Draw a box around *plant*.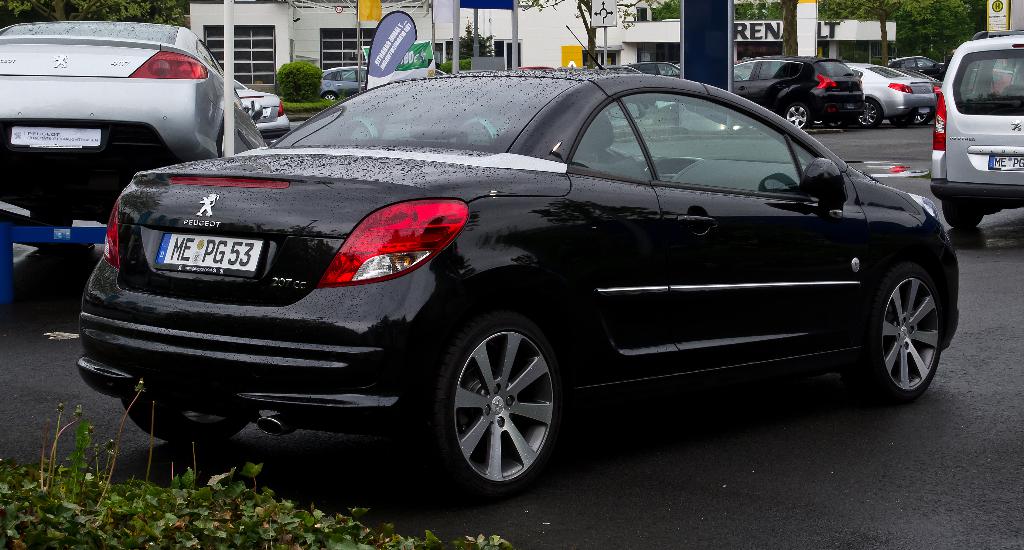
[0,376,522,549].
